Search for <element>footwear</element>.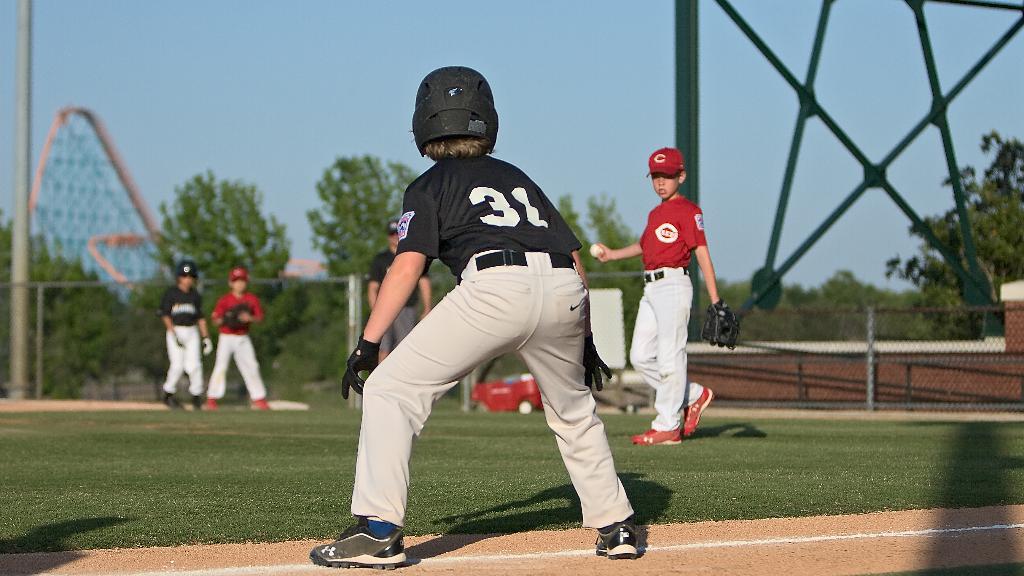
Found at (x1=204, y1=397, x2=218, y2=411).
